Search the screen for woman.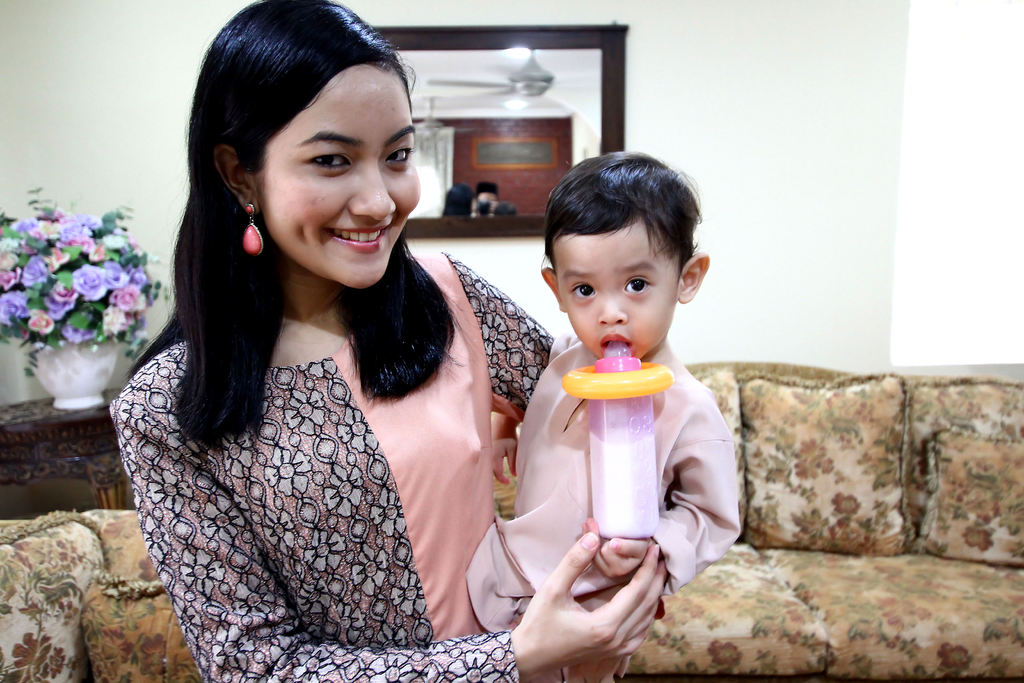
Found at Rect(79, 35, 577, 663).
